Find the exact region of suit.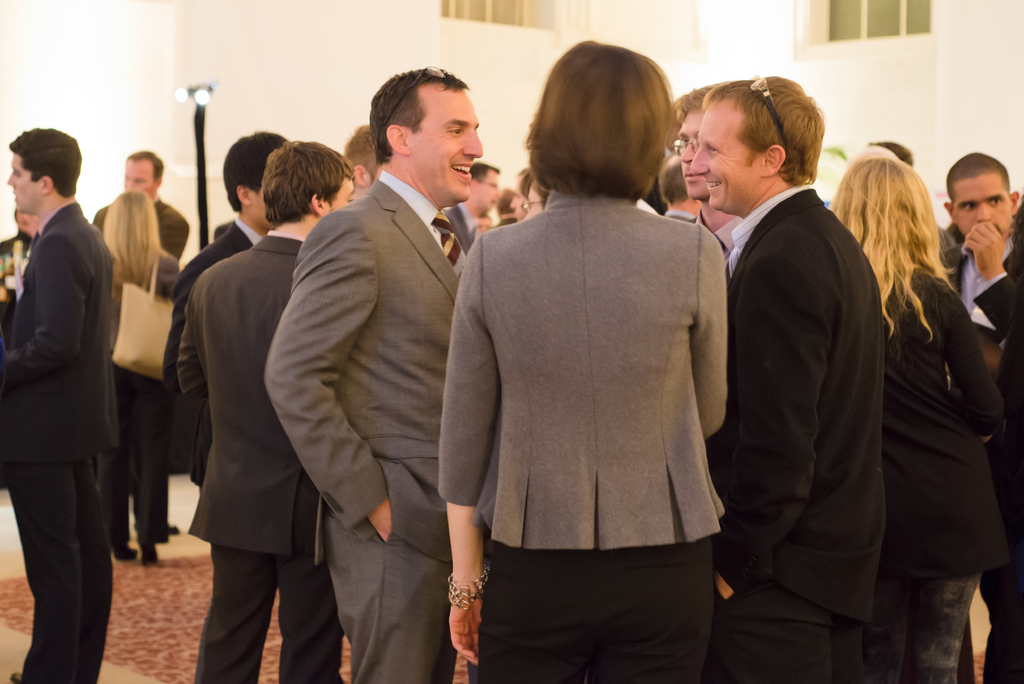
Exact region: crop(262, 175, 498, 565).
